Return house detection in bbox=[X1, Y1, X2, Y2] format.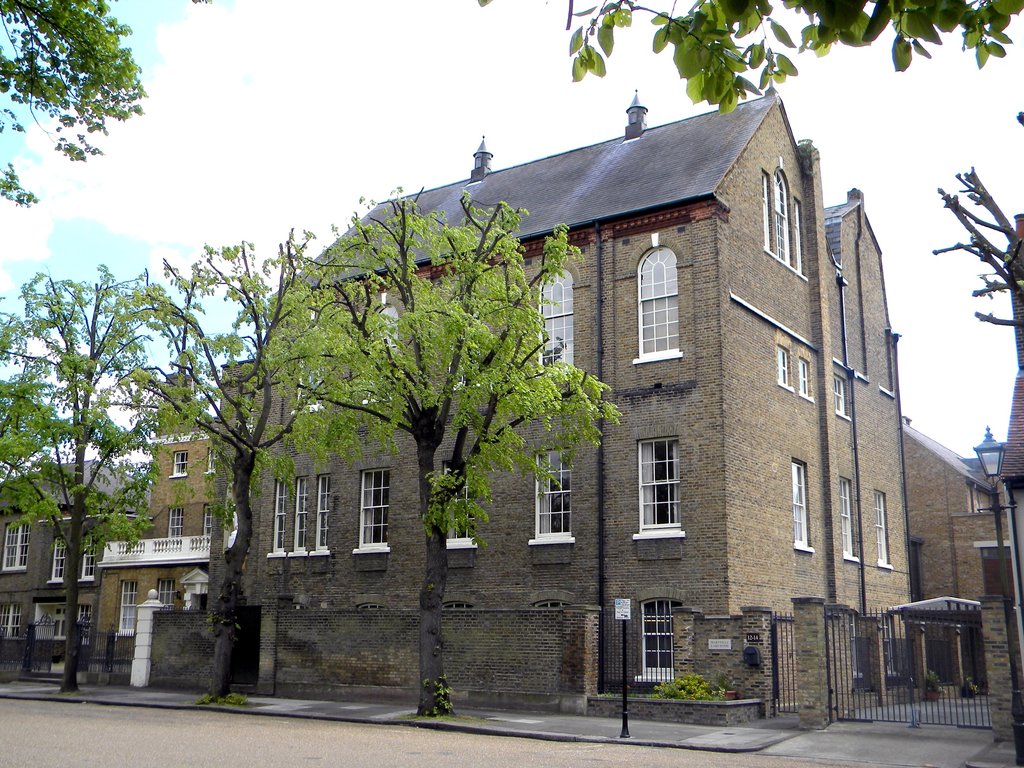
bbox=[134, 81, 966, 724].
